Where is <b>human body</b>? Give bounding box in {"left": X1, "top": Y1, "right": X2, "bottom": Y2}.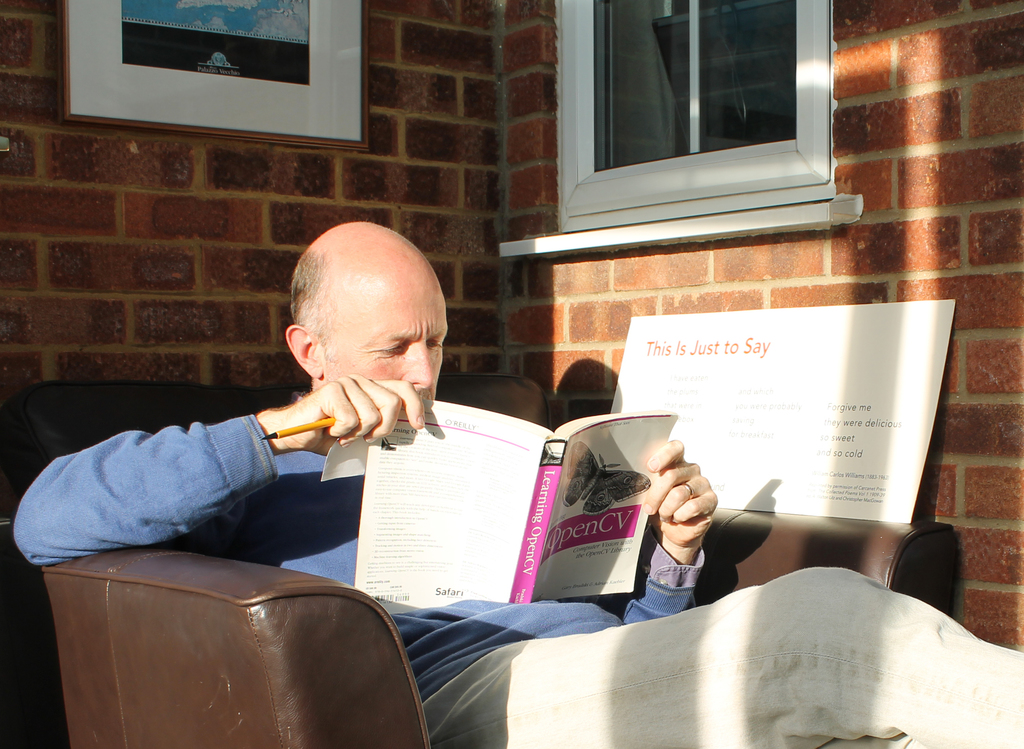
{"left": 10, "top": 217, "right": 1023, "bottom": 748}.
